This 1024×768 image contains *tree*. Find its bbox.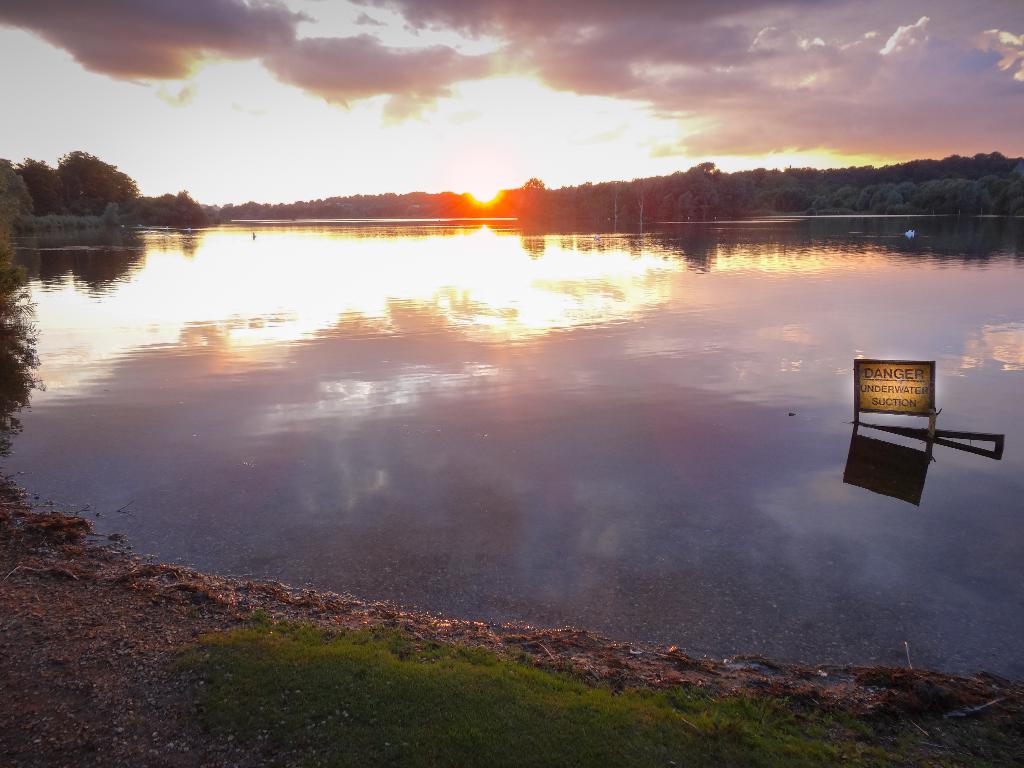
[0, 148, 43, 236].
